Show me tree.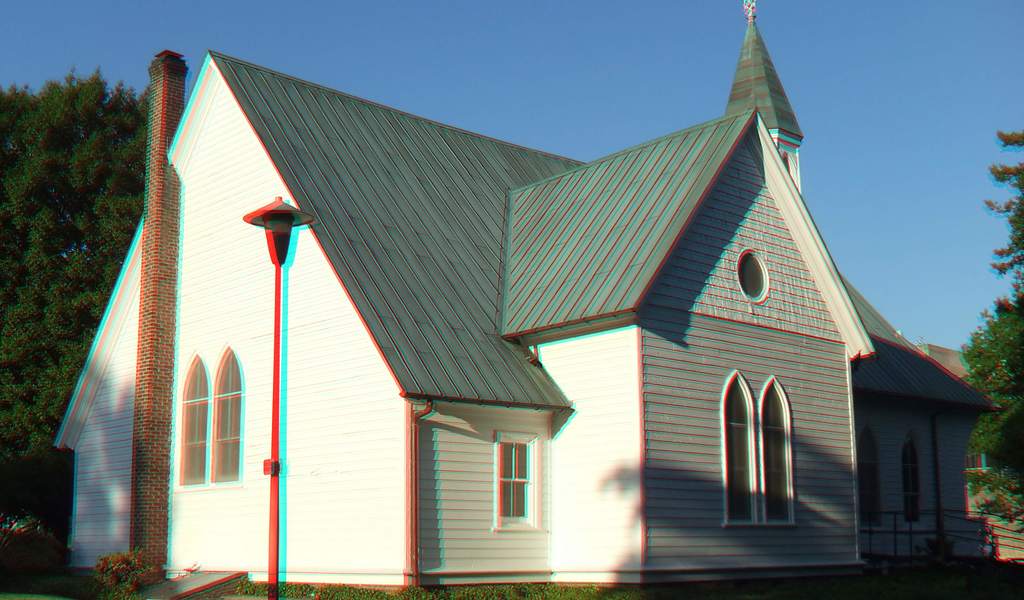
tree is here: {"x1": 946, "y1": 297, "x2": 1023, "y2": 519}.
